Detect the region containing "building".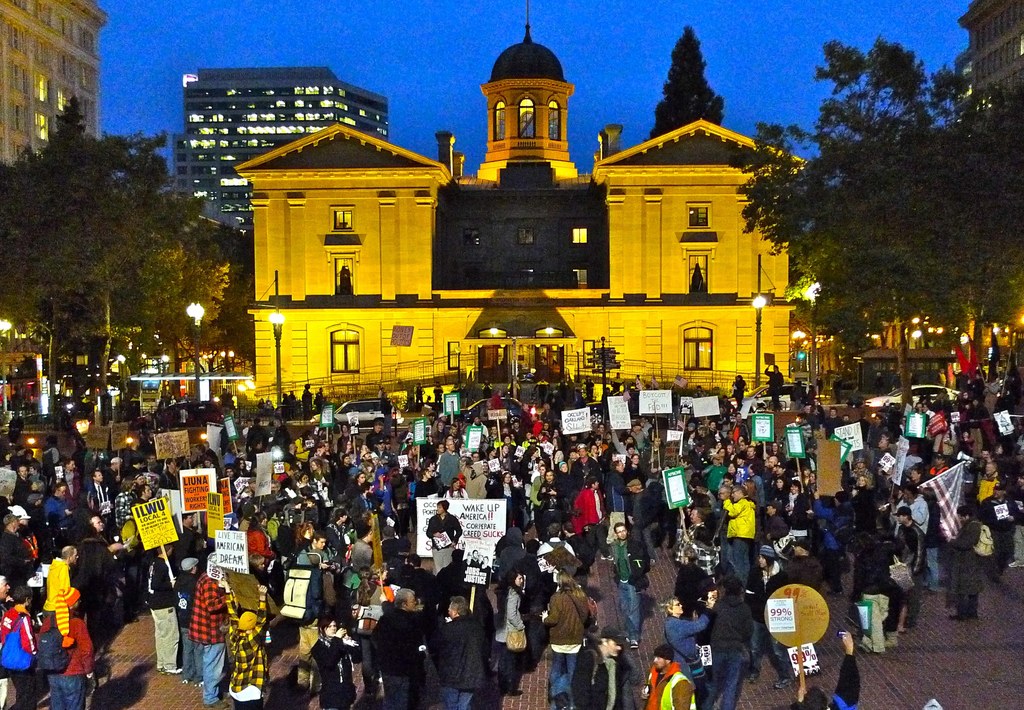
rect(231, 1, 823, 428).
